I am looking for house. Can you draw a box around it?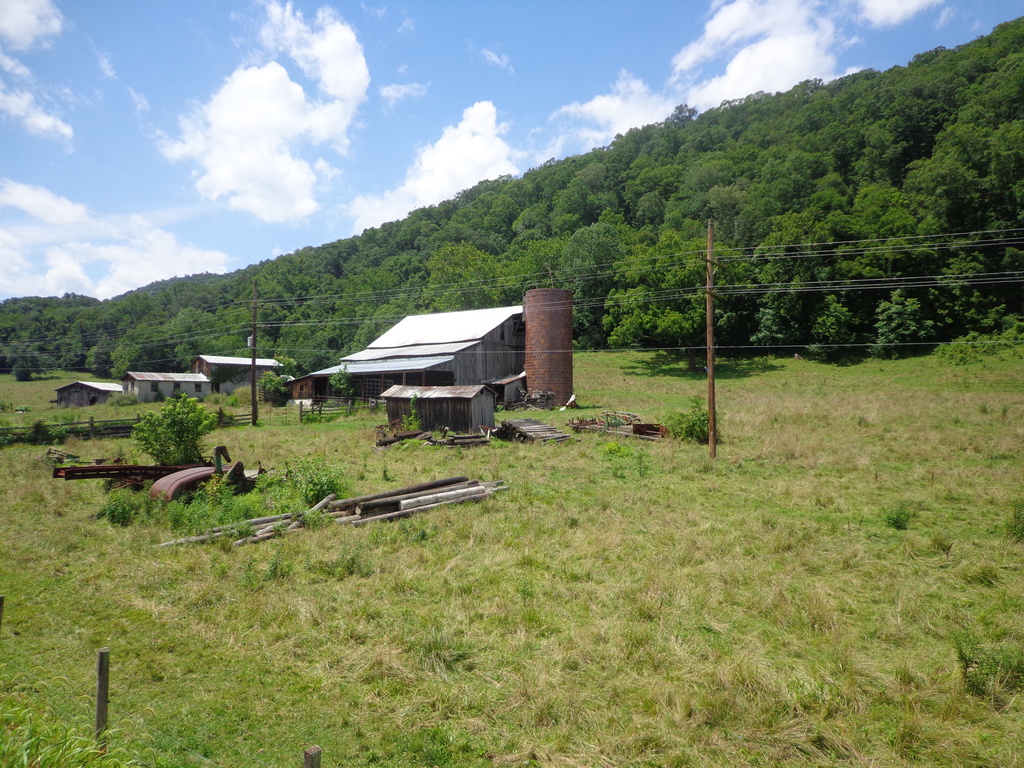
Sure, the bounding box is <region>189, 352, 284, 403</region>.
